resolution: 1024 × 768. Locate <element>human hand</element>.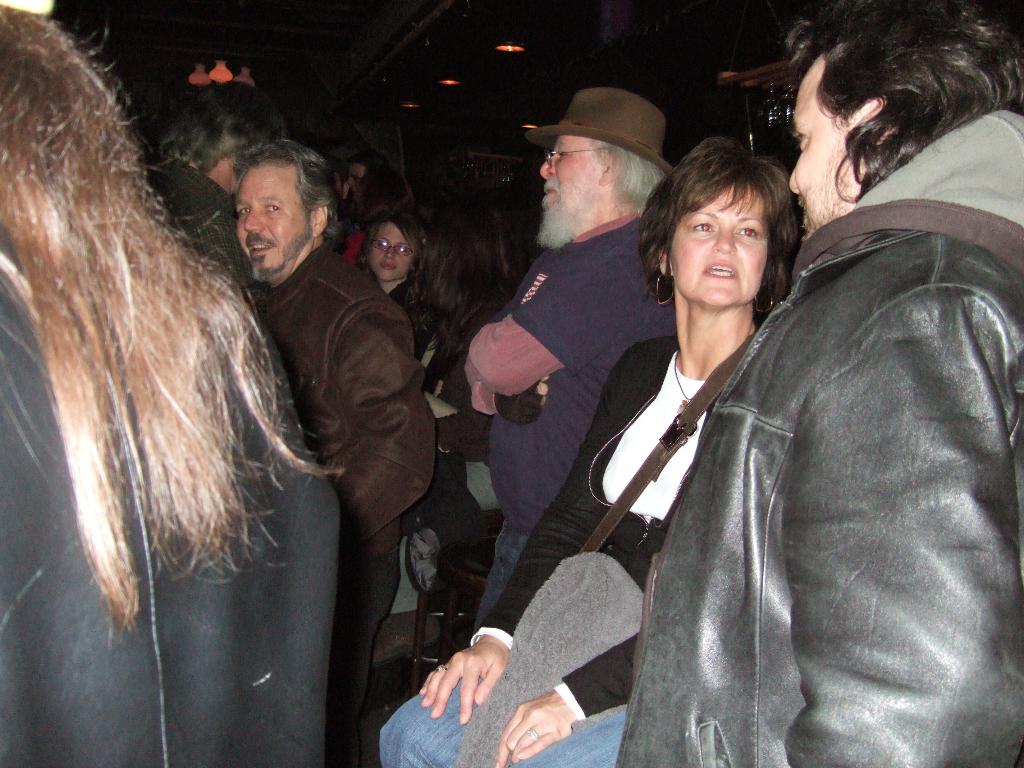
region(428, 639, 513, 741).
